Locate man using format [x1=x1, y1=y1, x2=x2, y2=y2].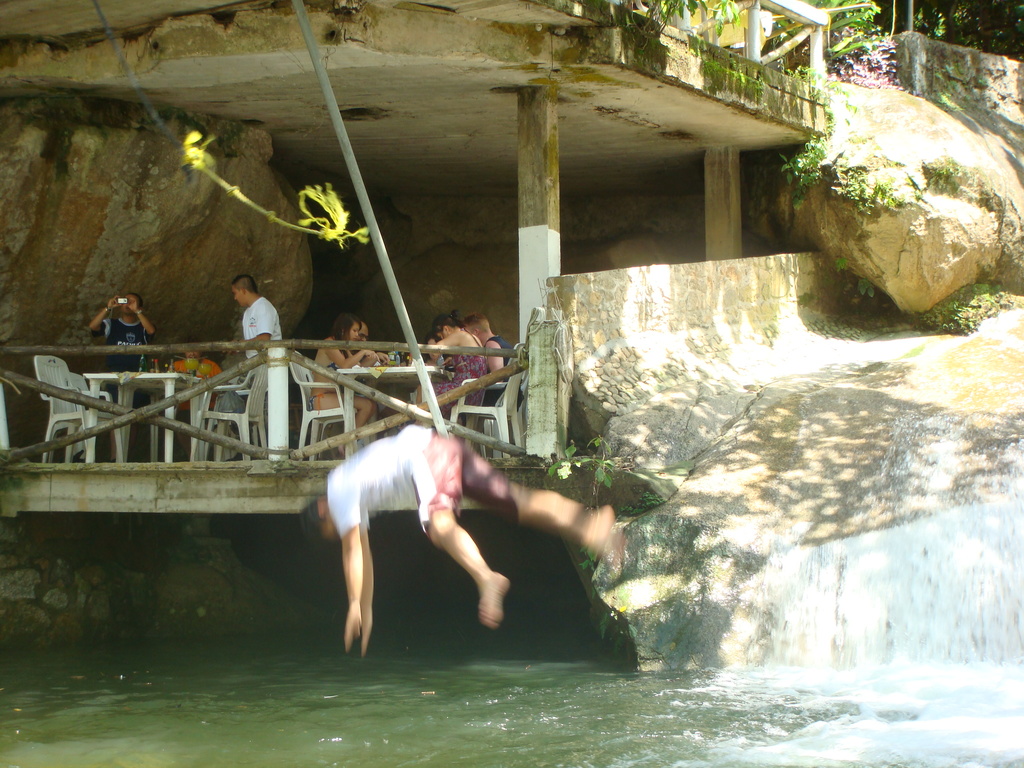
[x1=464, y1=311, x2=514, y2=388].
